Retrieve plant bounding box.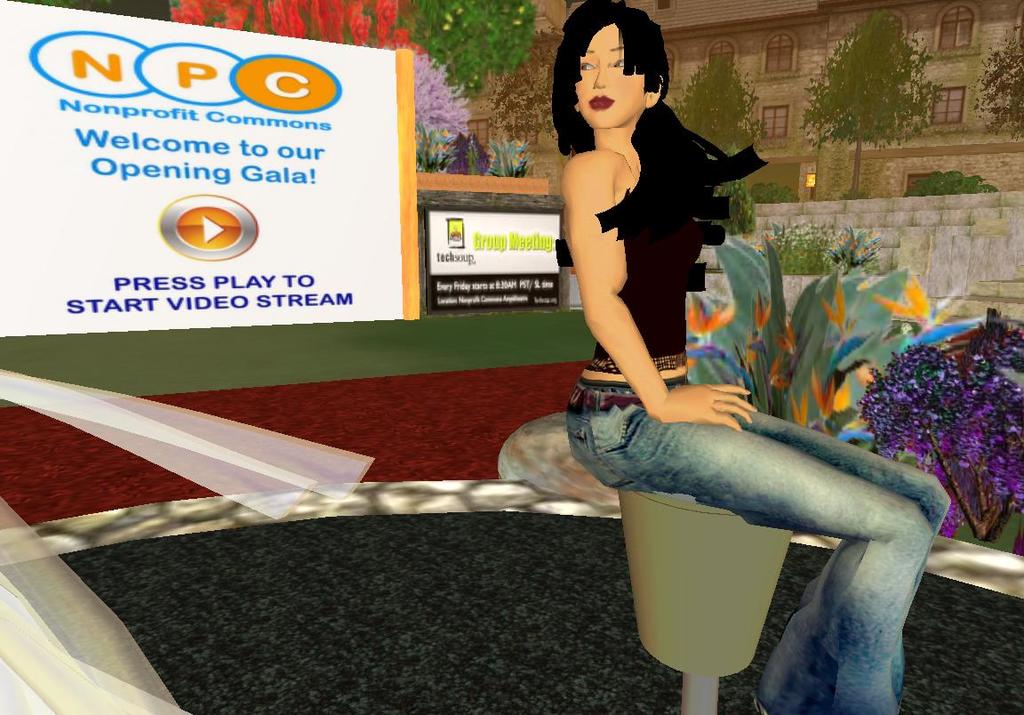
Bounding box: (749, 180, 816, 204).
